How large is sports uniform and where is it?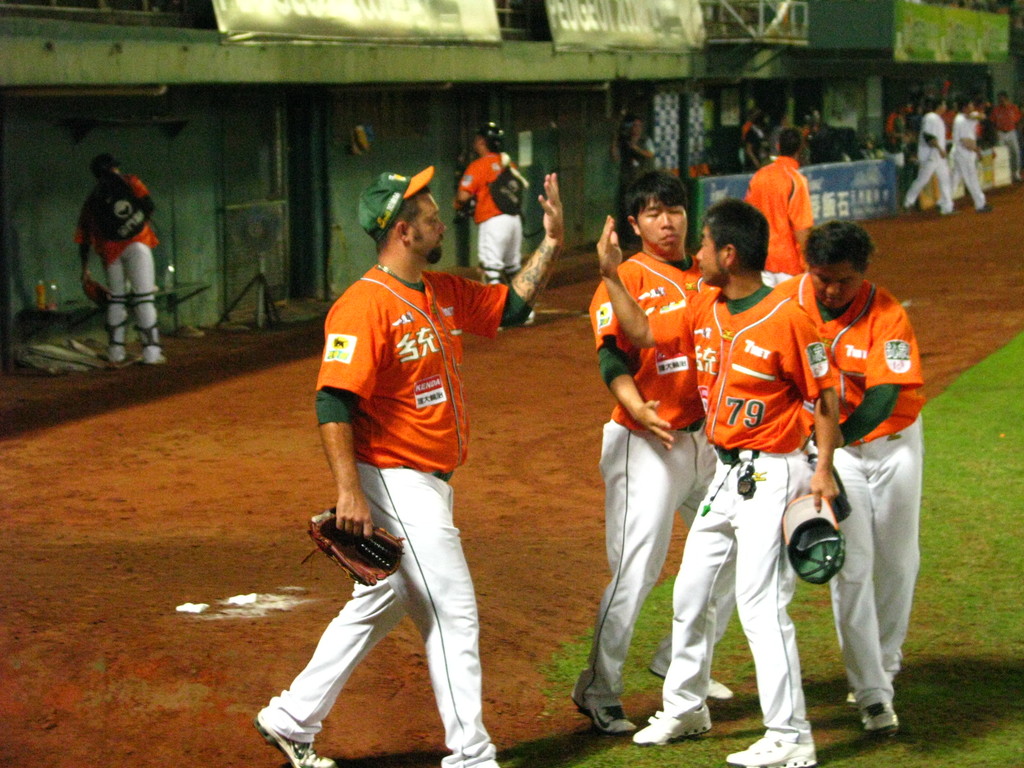
Bounding box: [255, 164, 538, 767].
